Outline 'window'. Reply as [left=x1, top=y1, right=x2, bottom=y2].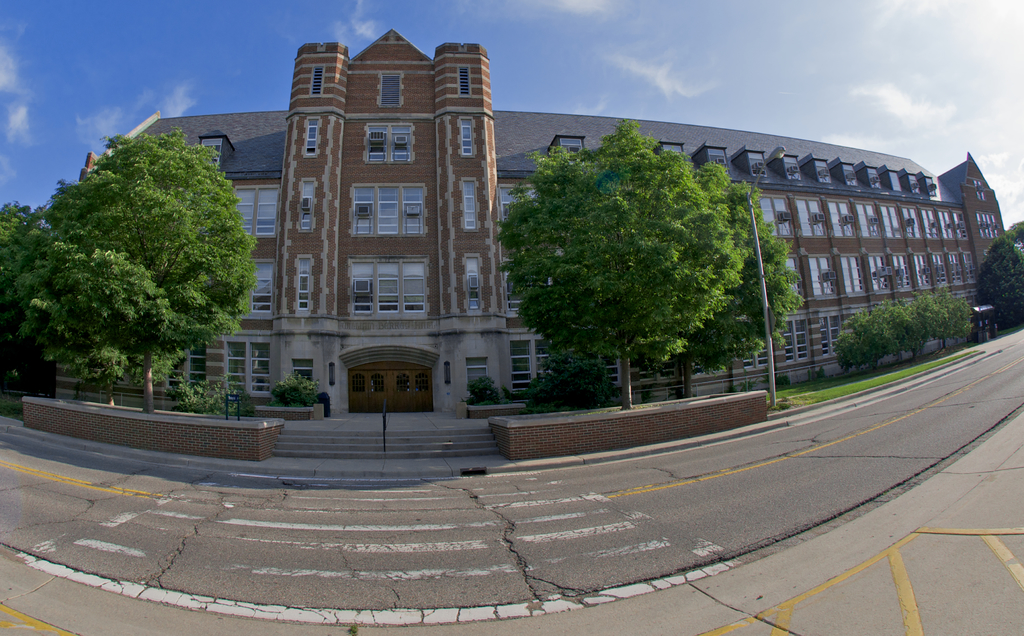
[left=376, top=72, right=403, bottom=106].
